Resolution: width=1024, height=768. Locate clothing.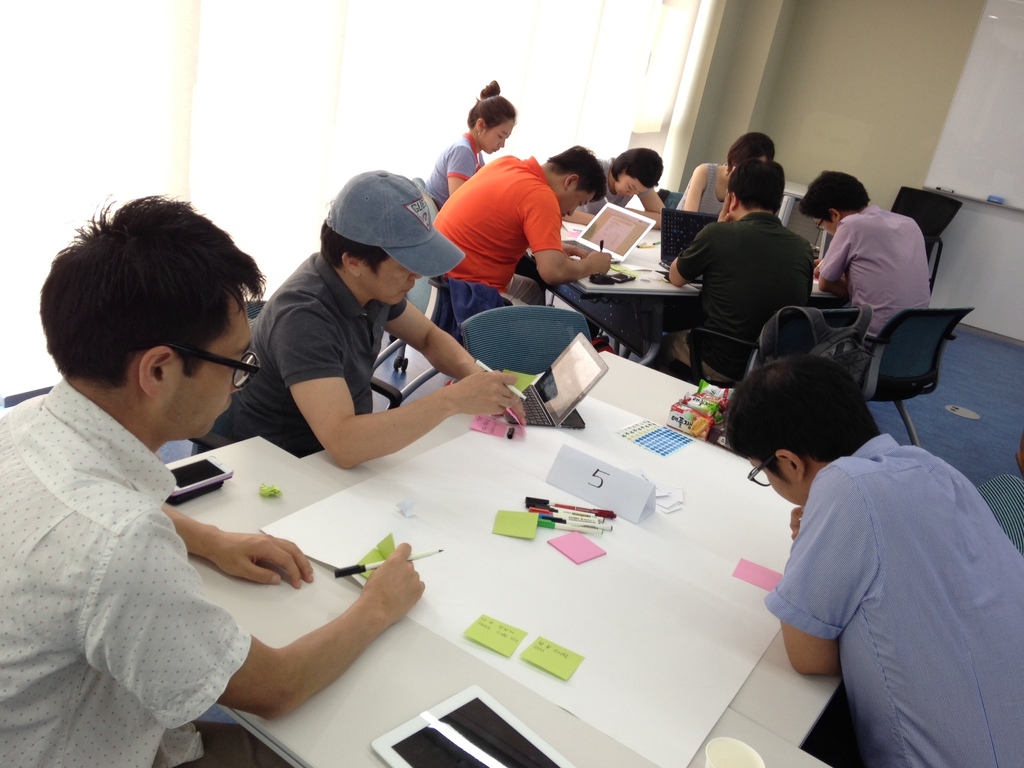
(left=0, top=378, right=252, bottom=767).
